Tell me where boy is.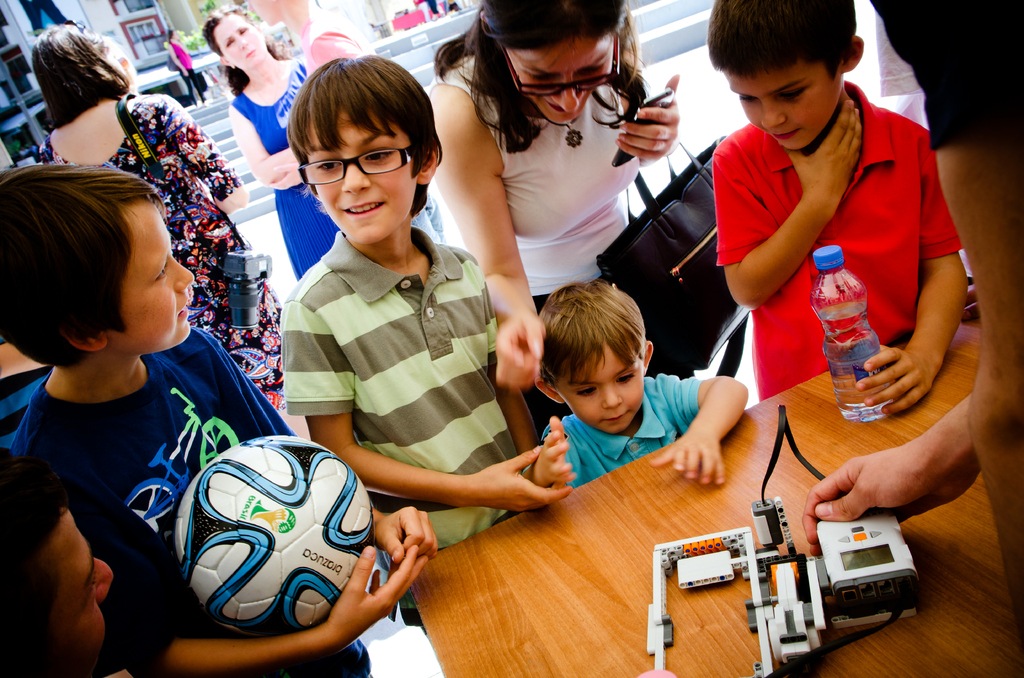
boy is at {"x1": 271, "y1": 57, "x2": 572, "y2": 631}.
